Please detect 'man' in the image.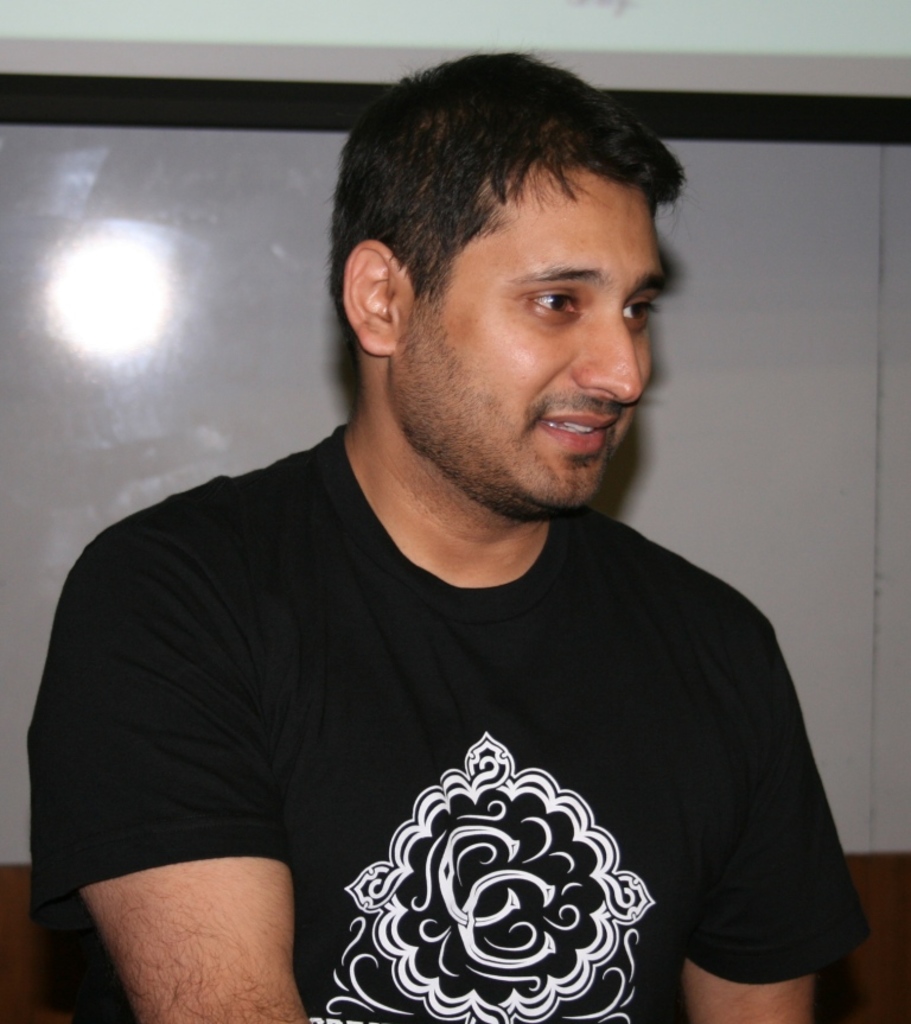
45:37:904:1003.
